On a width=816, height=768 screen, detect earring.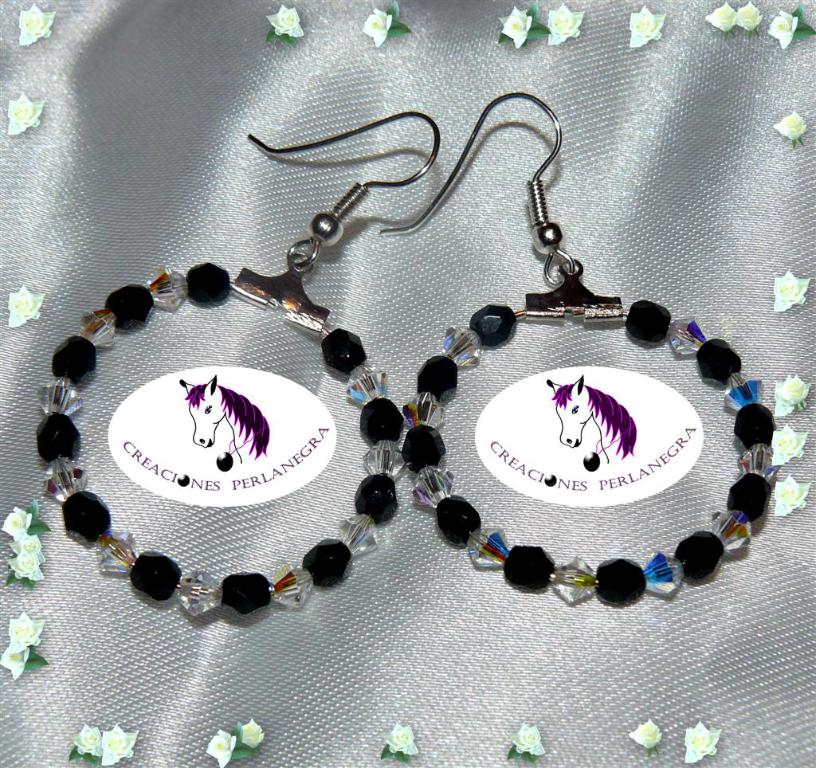
bbox=[31, 106, 442, 620].
